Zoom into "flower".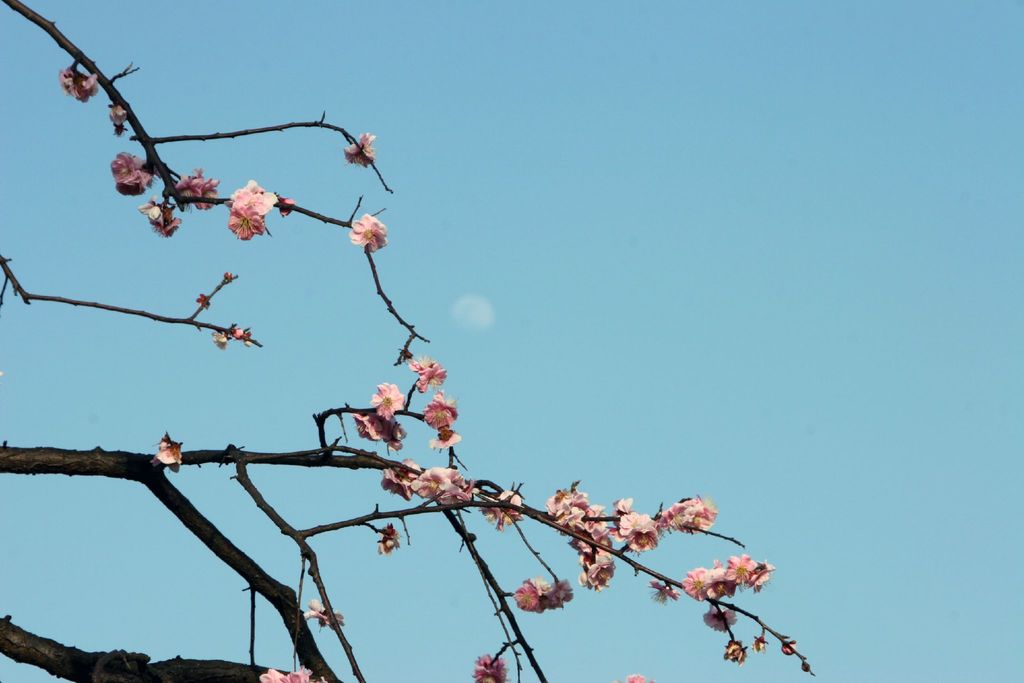
Zoom target: bbox(615, 671, 653, 682).
